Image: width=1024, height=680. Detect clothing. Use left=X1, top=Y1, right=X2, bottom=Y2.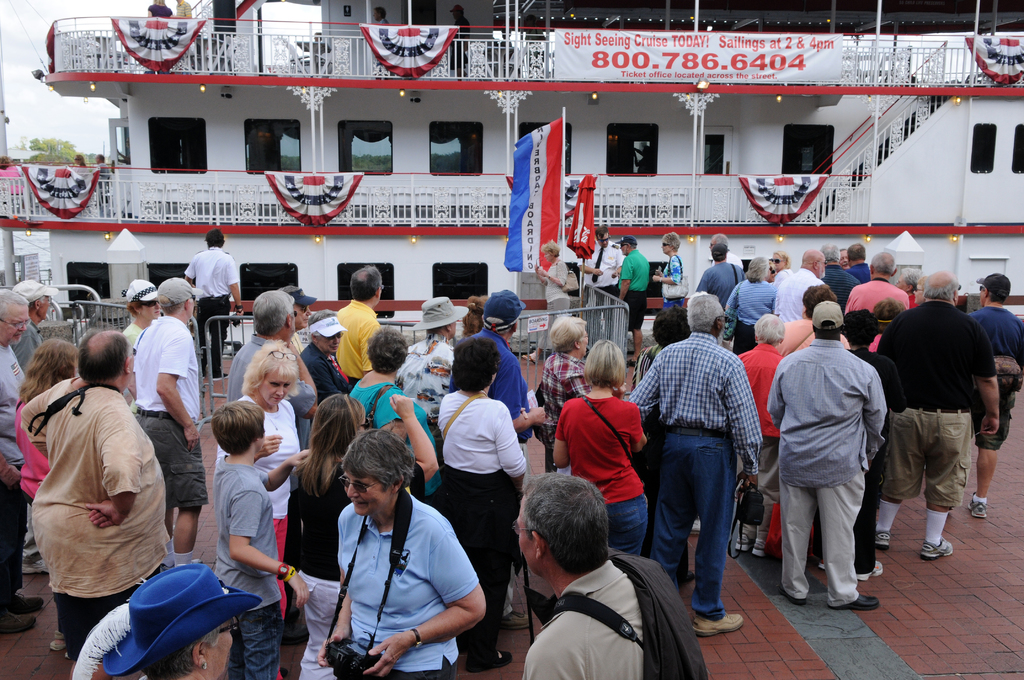
left=340, top=296, right=389, bottom=406.
